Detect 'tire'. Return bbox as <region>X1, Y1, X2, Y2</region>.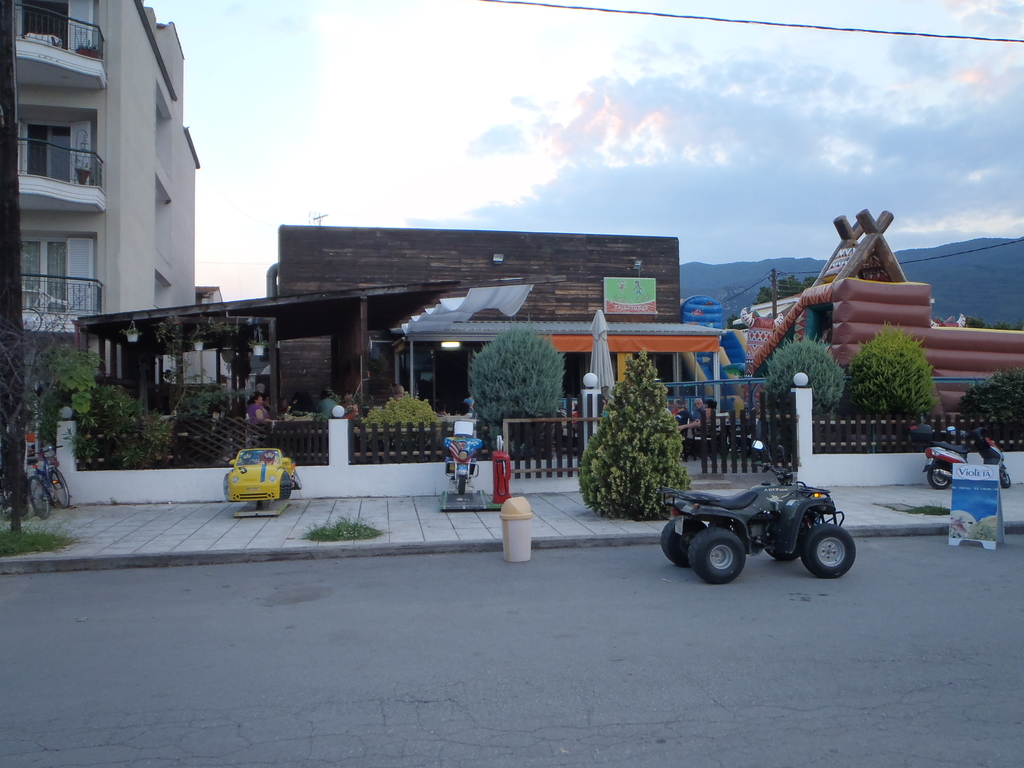
<region>690, 532, 742, 586</region>.
